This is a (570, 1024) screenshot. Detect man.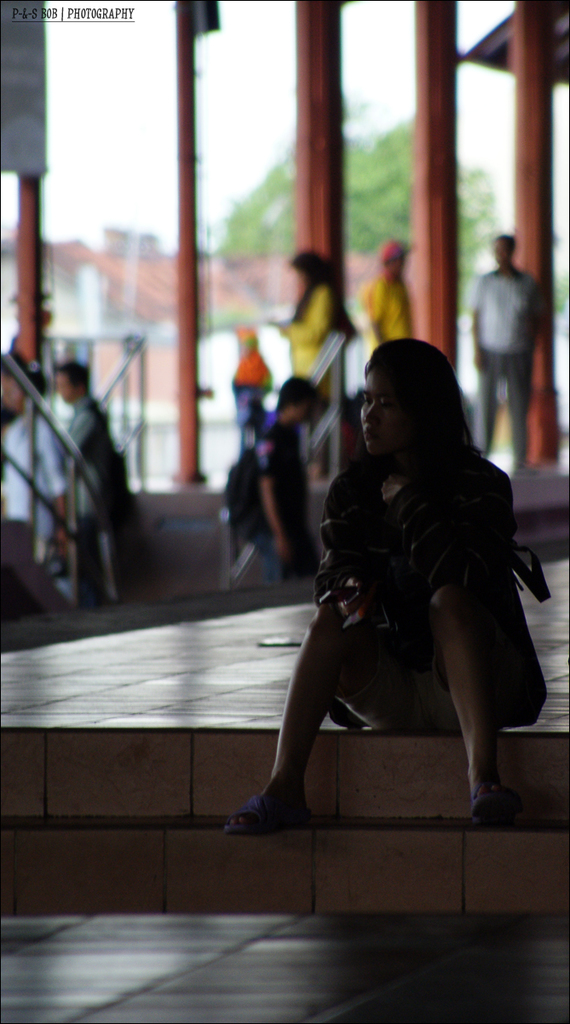
Rect(365, 240, 408, 354).
